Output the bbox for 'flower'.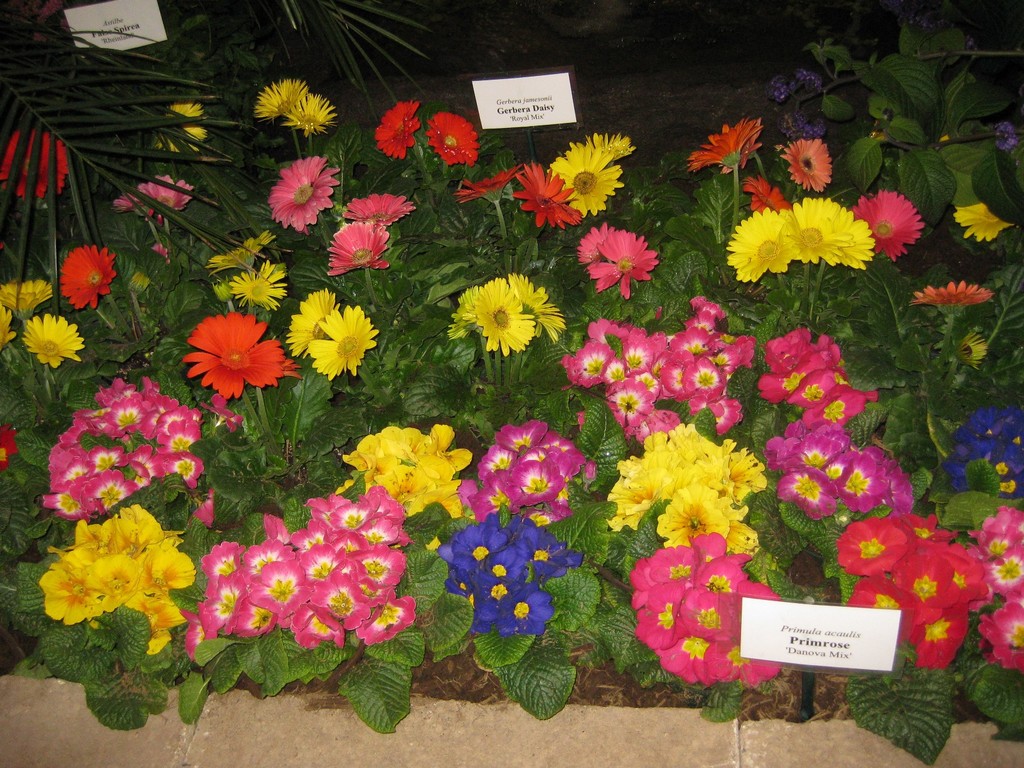
{"left": 579, "top": 132, "right": 635, "bottom": 163}.
